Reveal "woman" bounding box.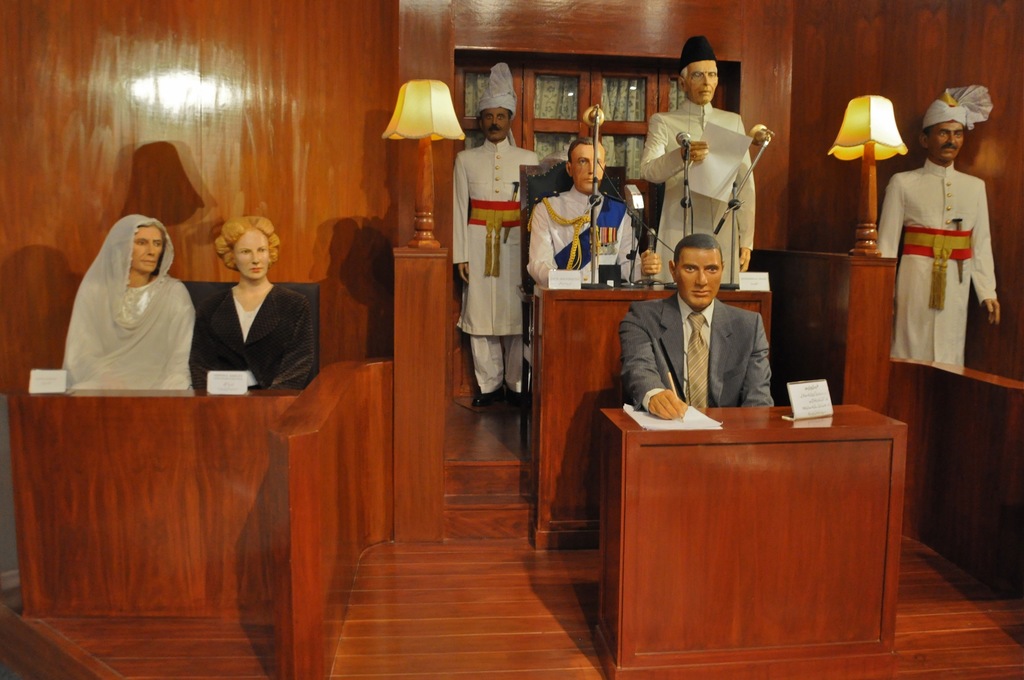
Revealed: region(60, 209, 196, 394).
